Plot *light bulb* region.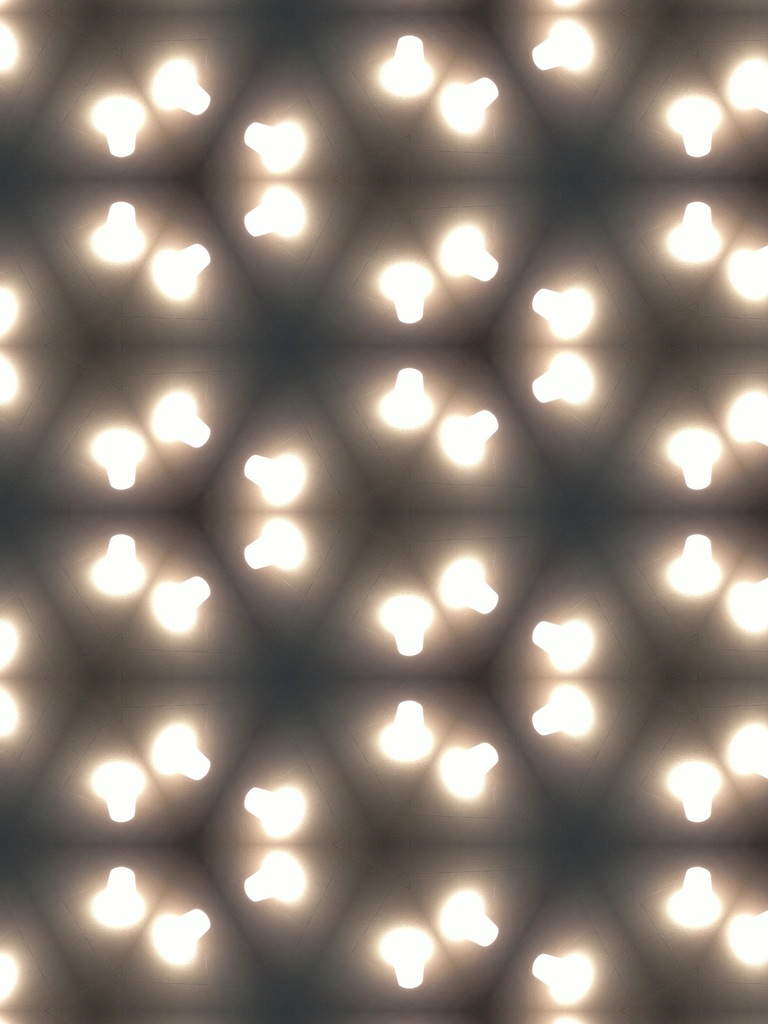
Plotted at l=90, t=865, r=149, b=931.
